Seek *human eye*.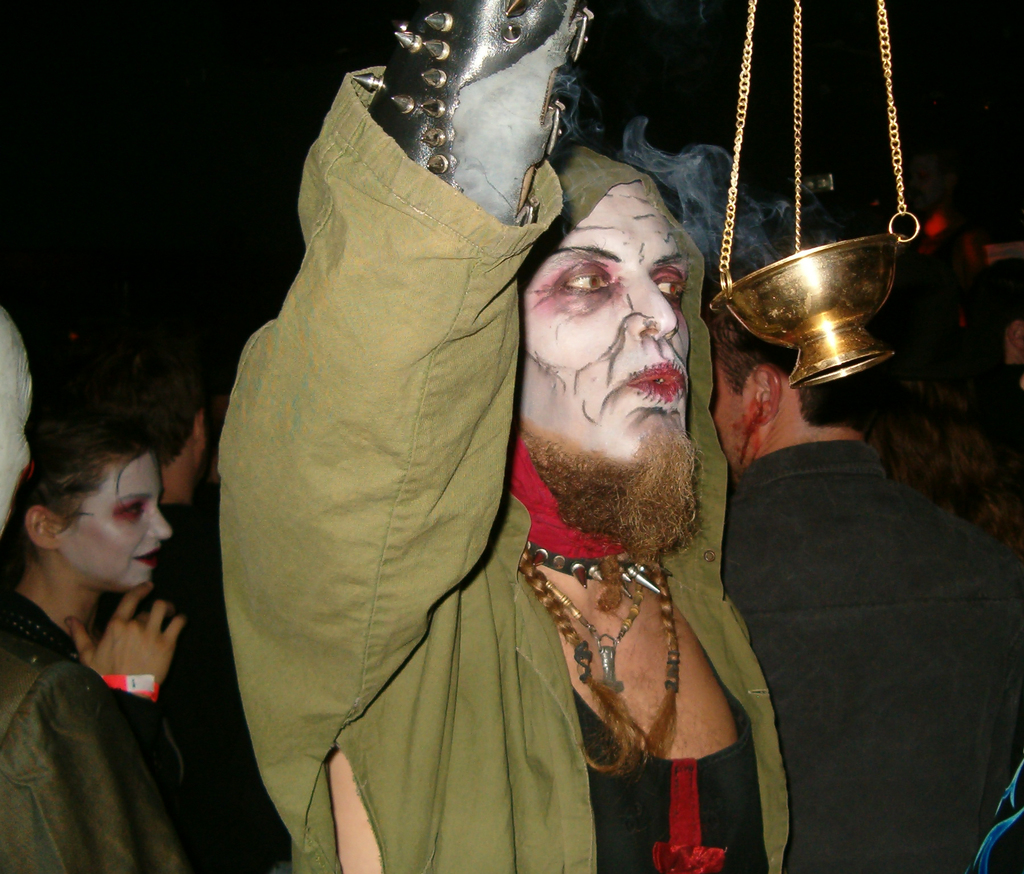
<bbox>120, 498, 154, 524</bbox>.
